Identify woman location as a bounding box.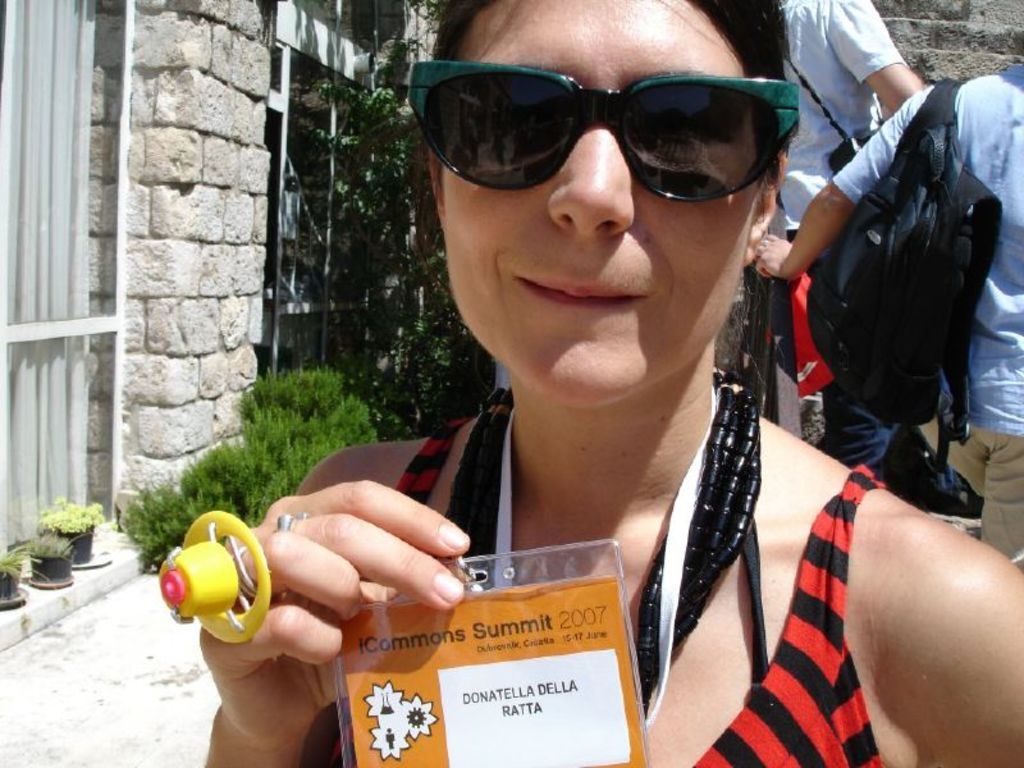
rect(220, 3, 1012, 767).
